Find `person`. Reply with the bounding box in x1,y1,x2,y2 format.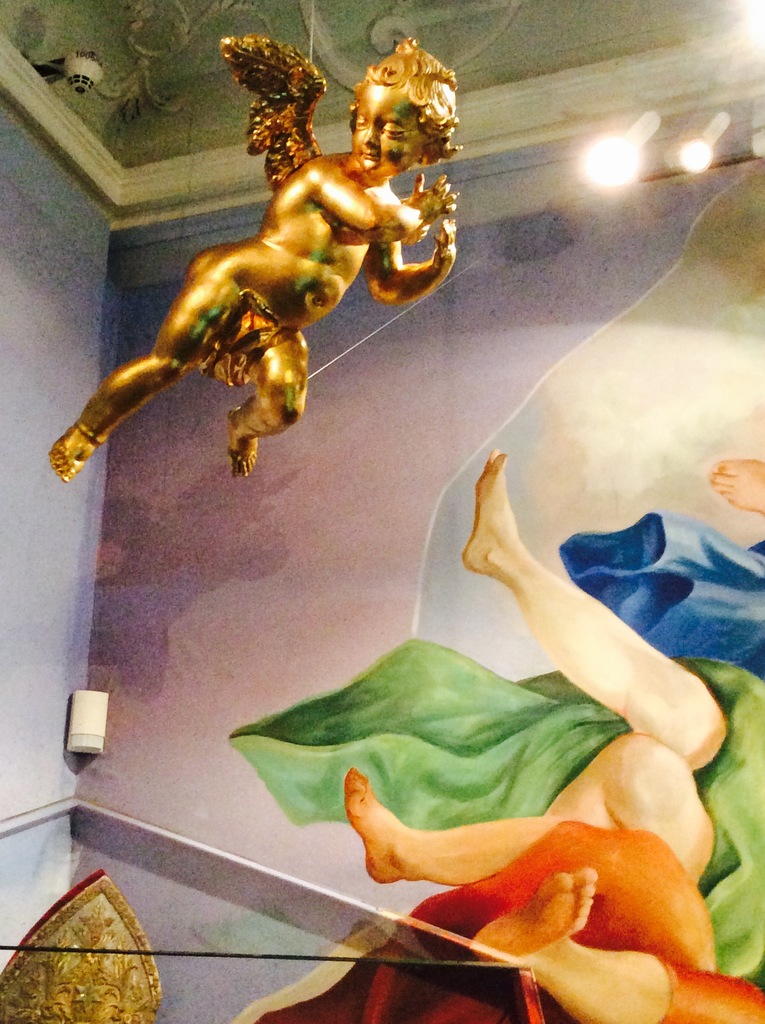
353,470,764,884.
